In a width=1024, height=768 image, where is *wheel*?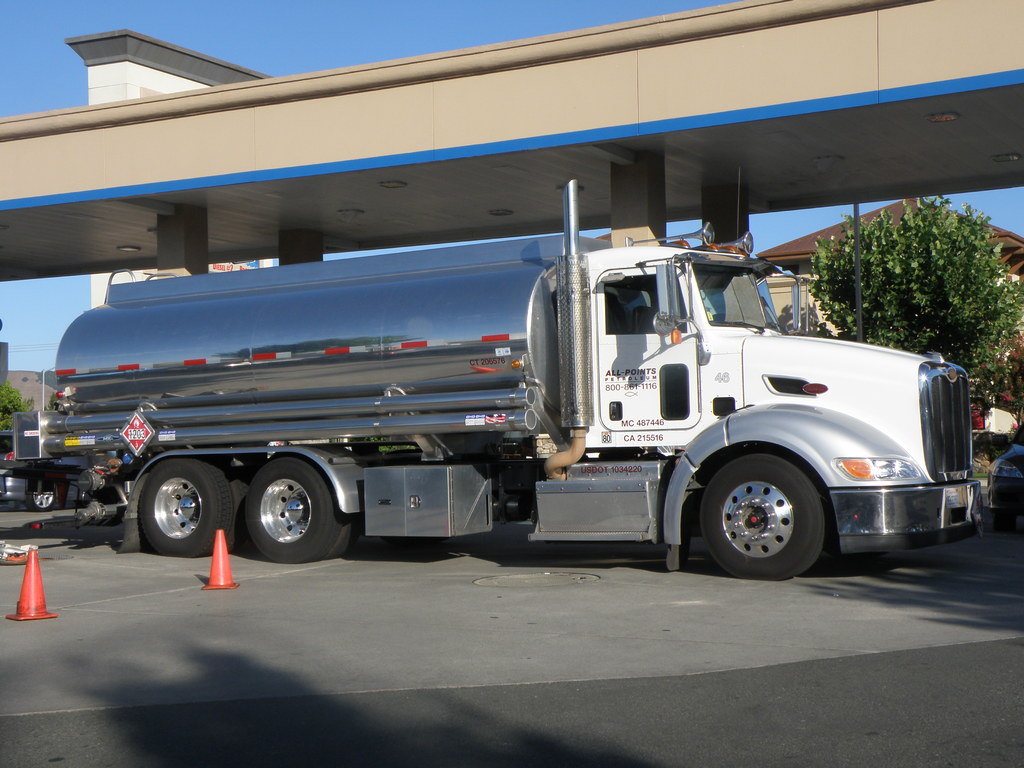
Rect(135, 456, 243, 563).
